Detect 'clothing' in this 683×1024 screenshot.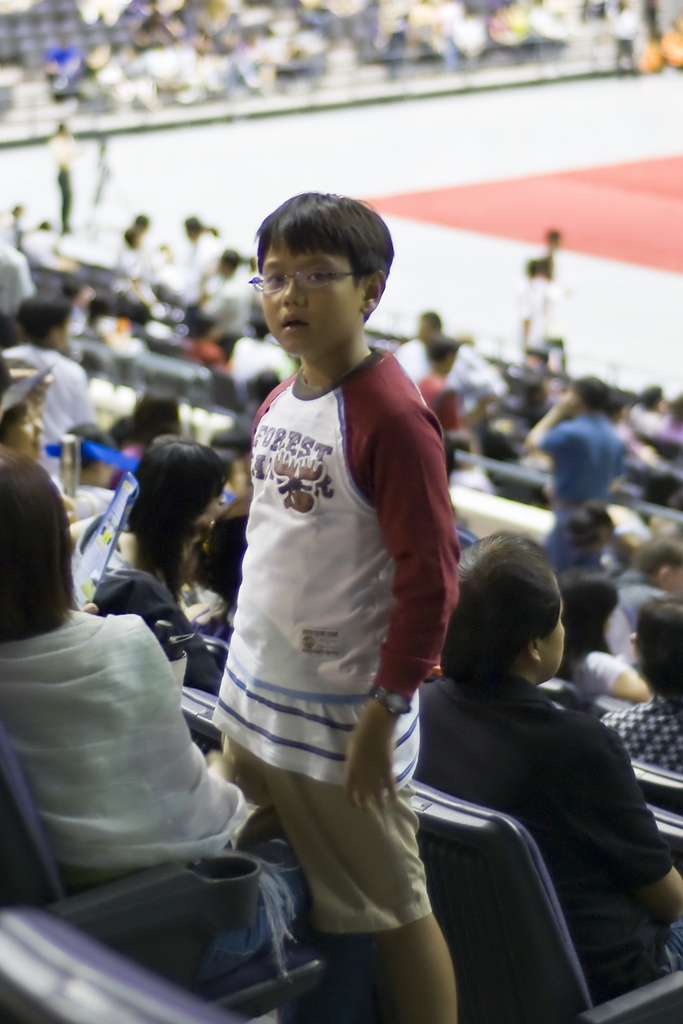
Detection: [0, 605, 328, 962].
